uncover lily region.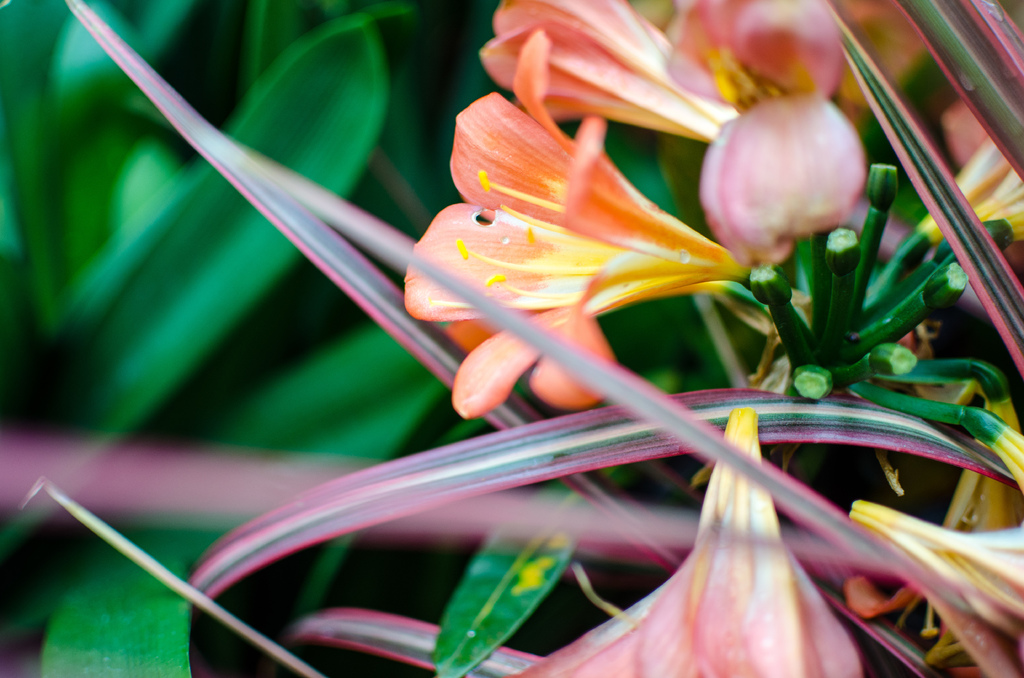
Uncovered: crop(506, 406, 863, 677).
